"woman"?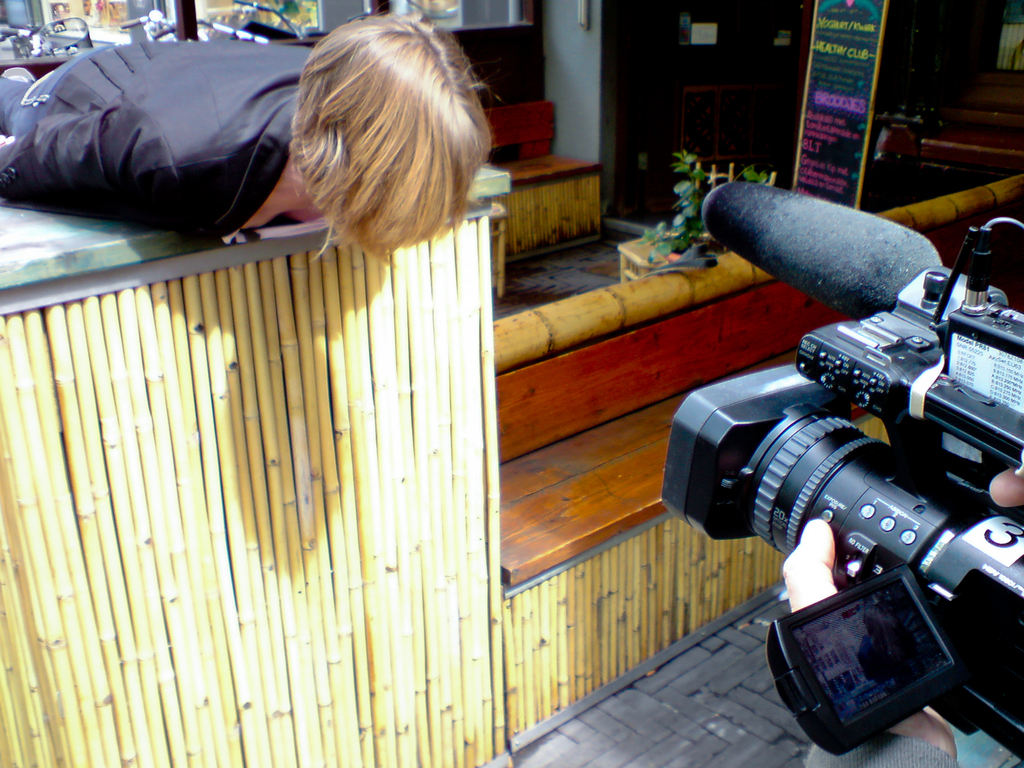
bbox(0, 13, 497, 266)
